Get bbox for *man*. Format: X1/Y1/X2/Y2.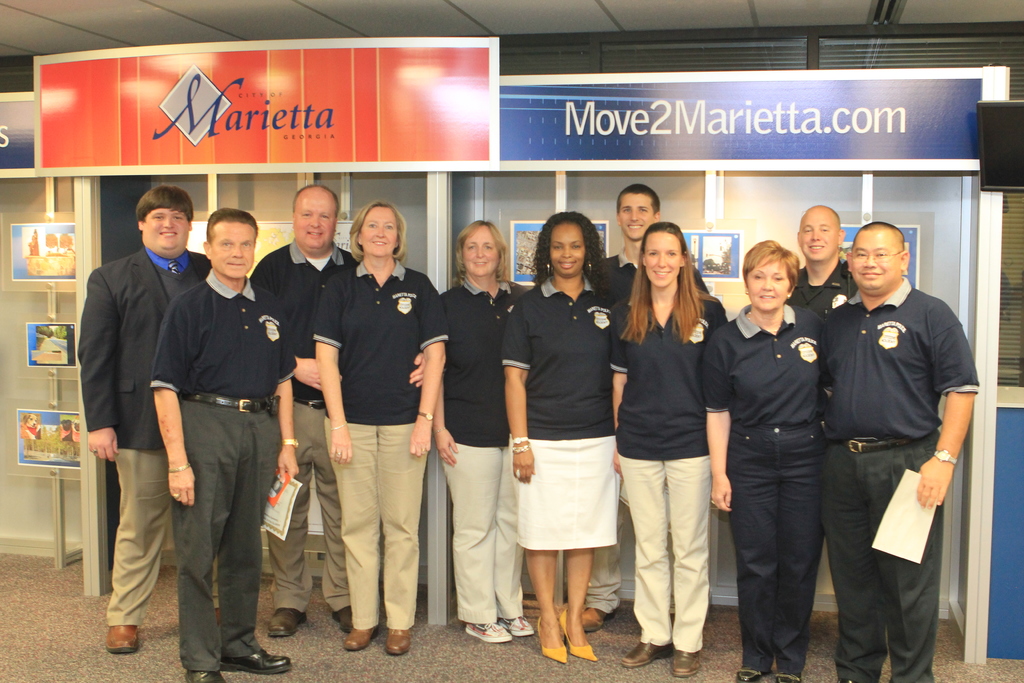
791/204/860/334.
